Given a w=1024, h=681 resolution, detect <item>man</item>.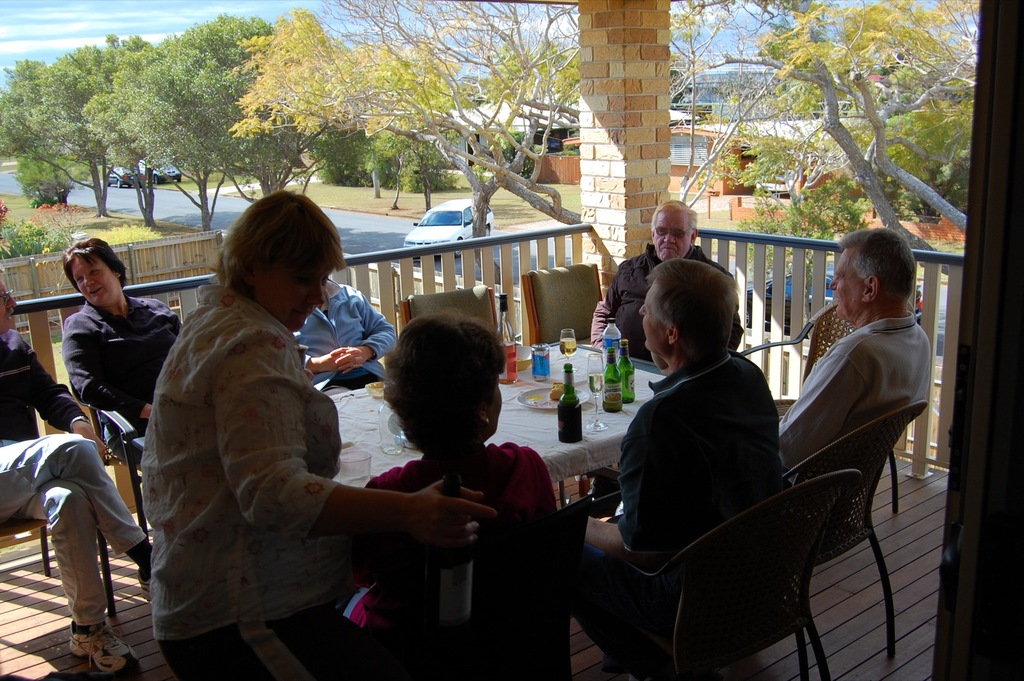
292,273,410,401.
